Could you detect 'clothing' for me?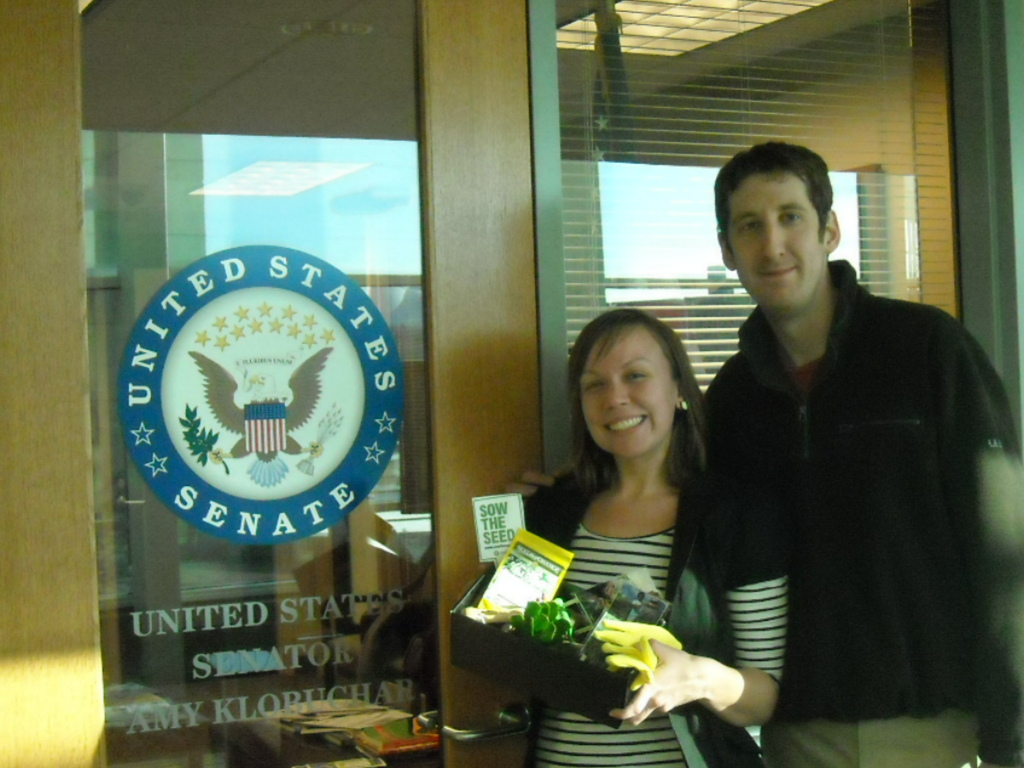
Detection result: <bbox>687, 211, 993, 756</bbox>.
